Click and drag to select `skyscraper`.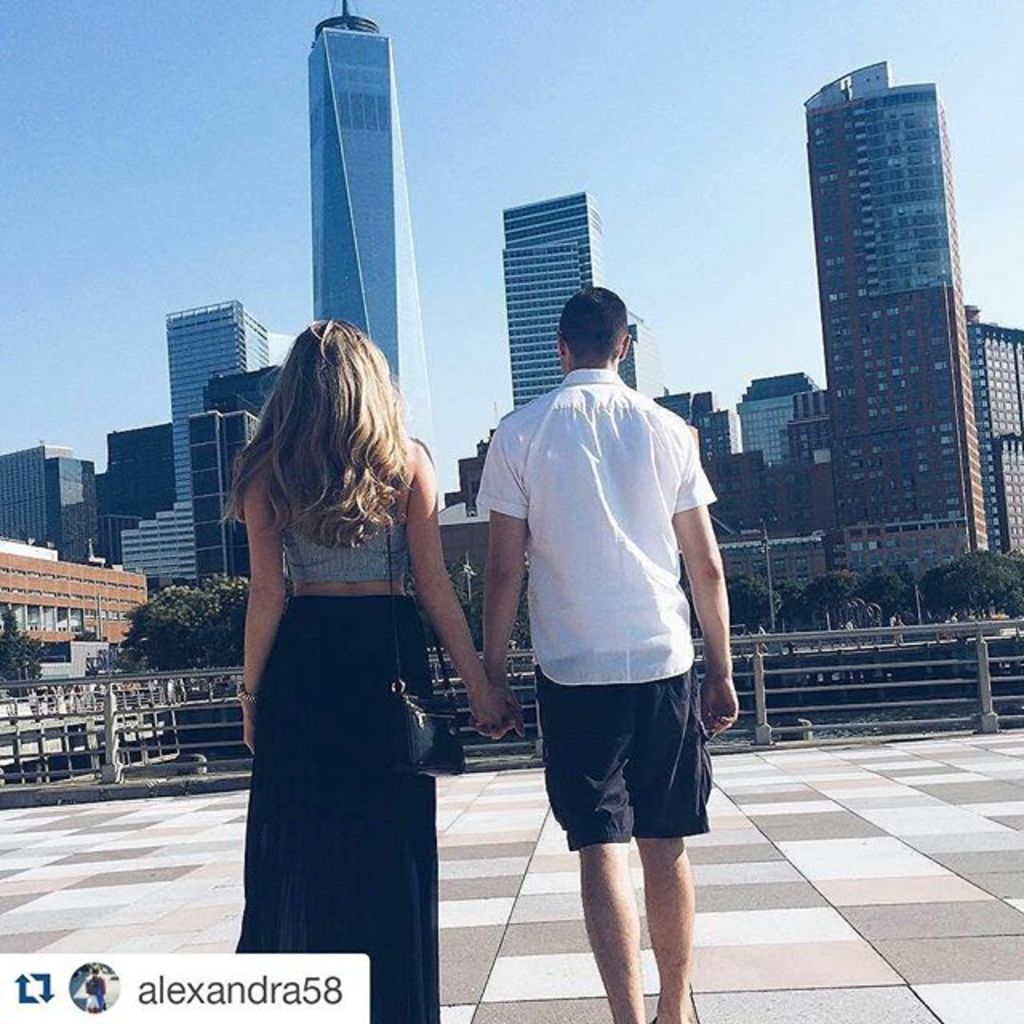
Selection: select_region(163, 302, 274, 507).
